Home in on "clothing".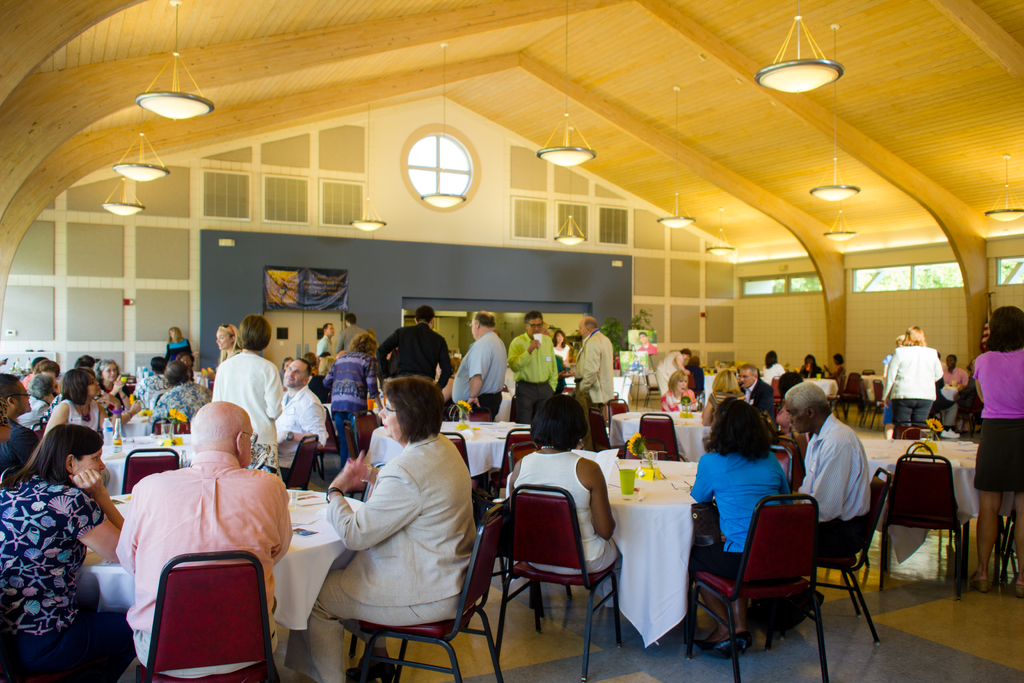
Homed in at <bbox>209, 349, 285, 478</bbox>.
